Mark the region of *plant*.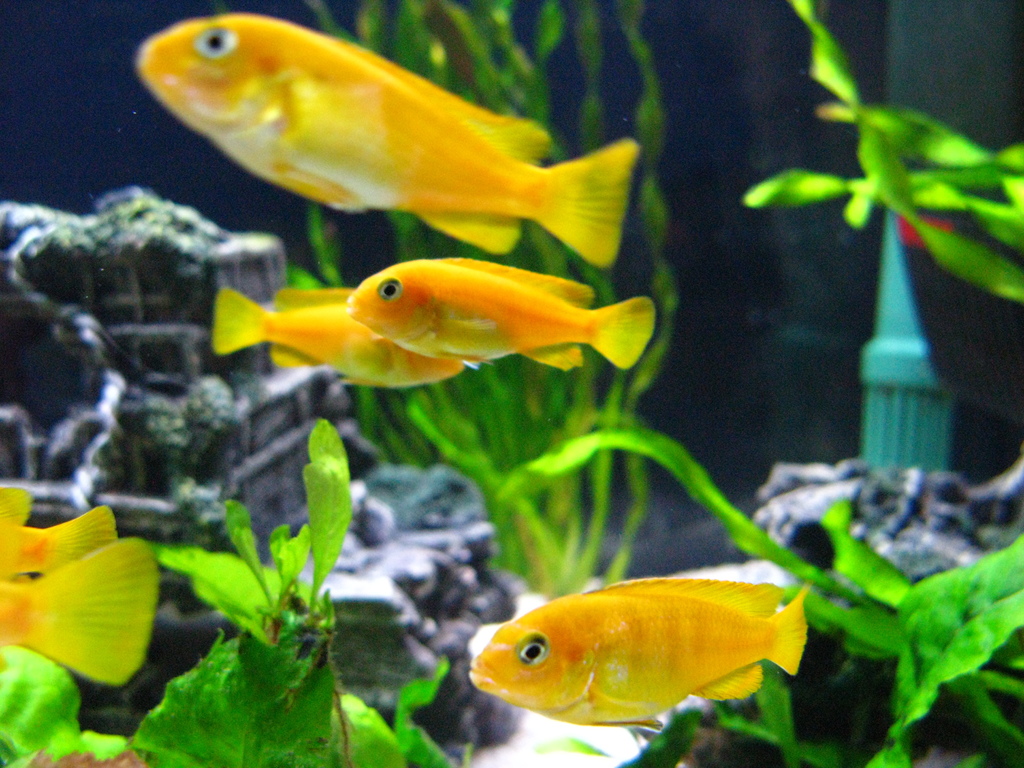
Region: rect(457, 414, 1023, 767).
